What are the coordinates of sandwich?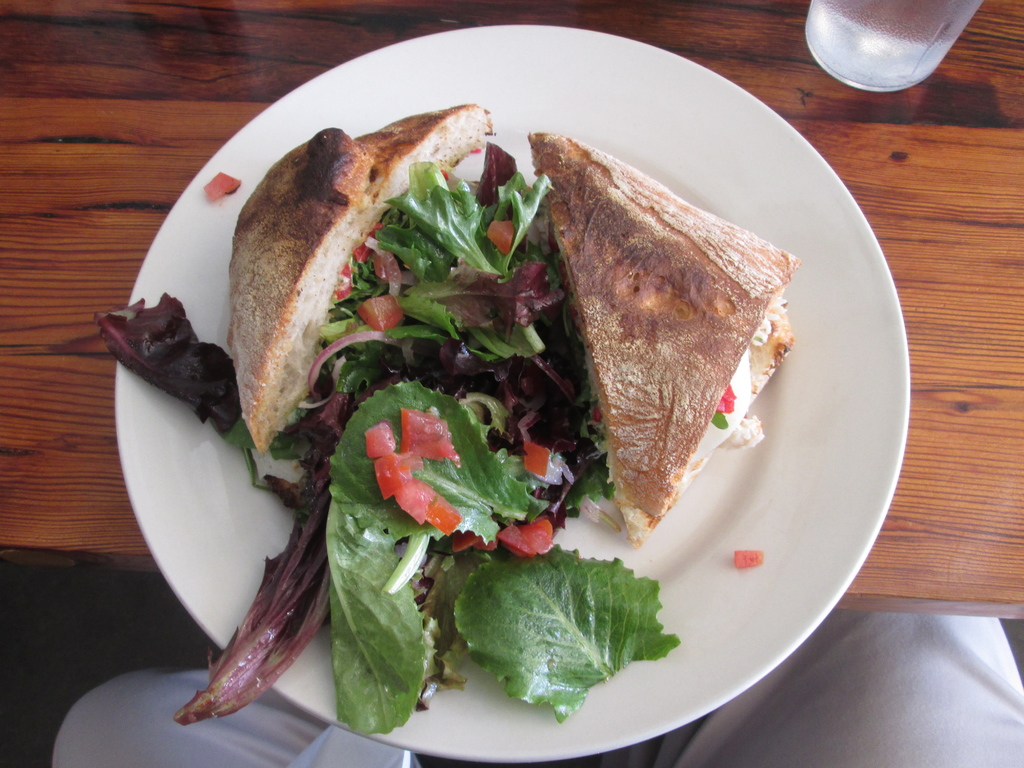
[228,101,507,450].
